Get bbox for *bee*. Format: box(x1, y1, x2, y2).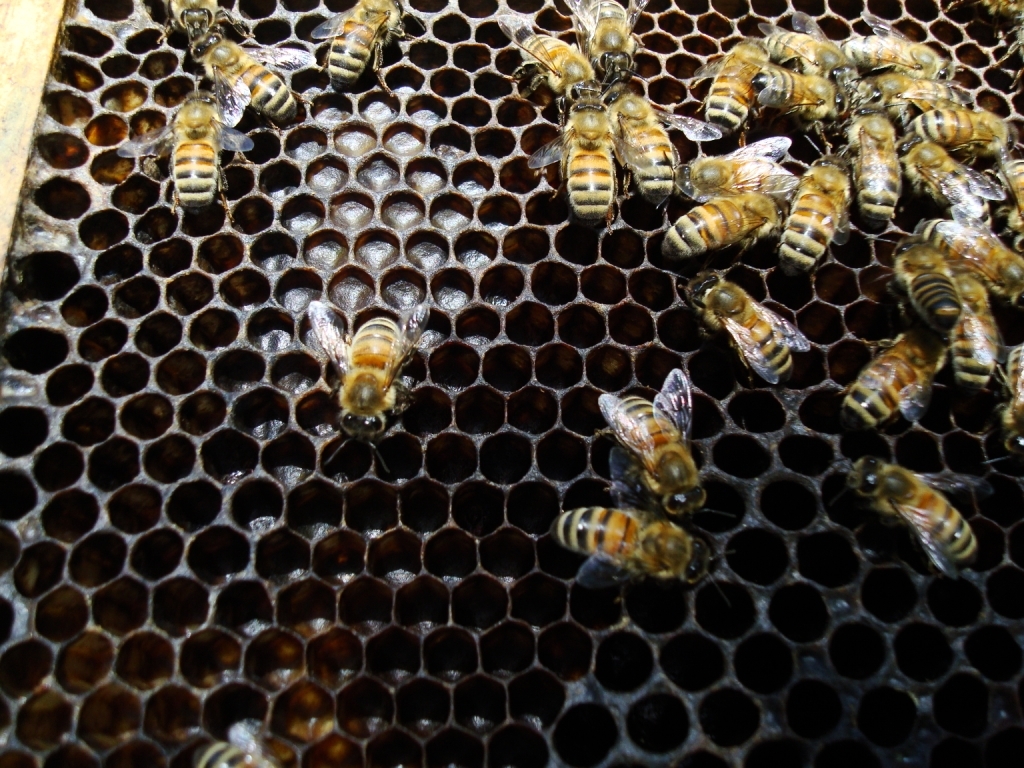
box(838, 15, 955, 85).
